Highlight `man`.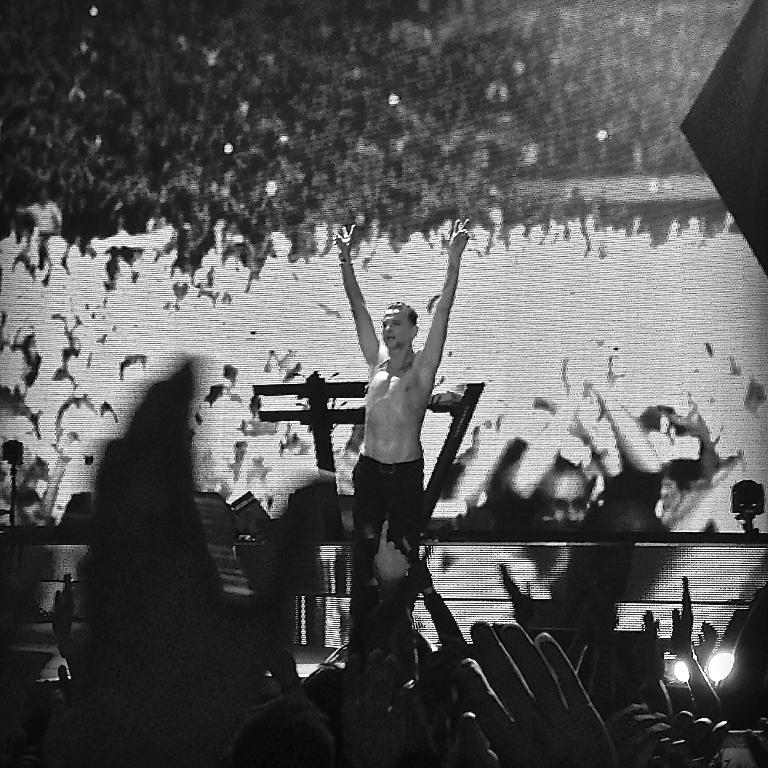
Highlighted region: x1=498 y1=358 x2=658 y2=530.
